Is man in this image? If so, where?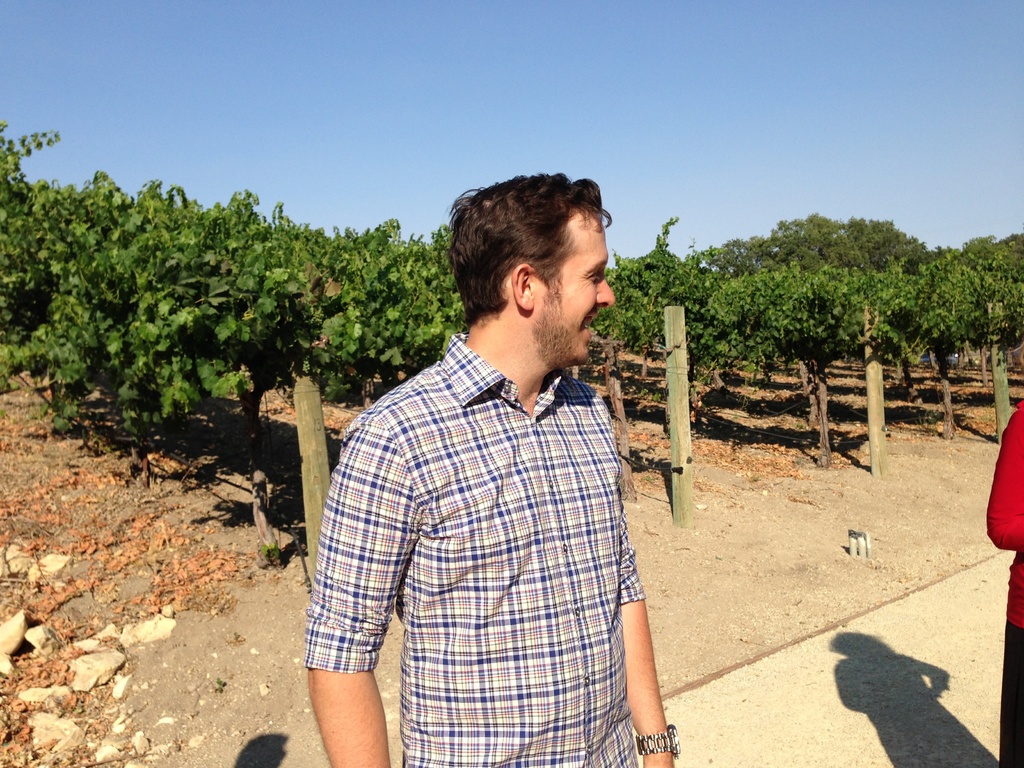
Yes, at [295, 168, 689, 767].
